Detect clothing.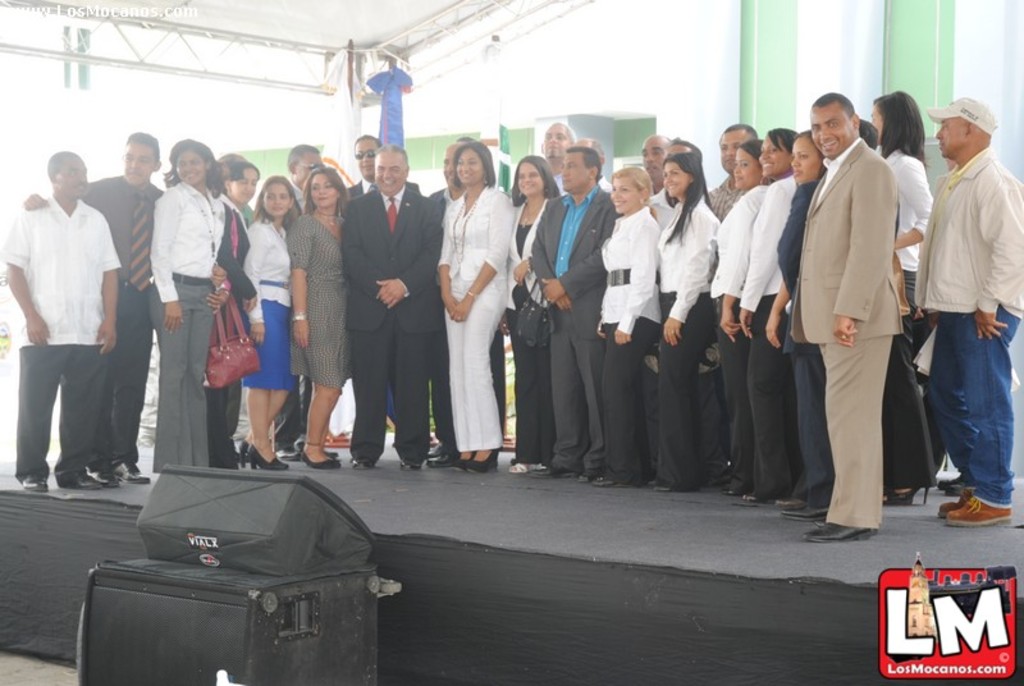
Detected at detection(598, 174, 609, 191).
